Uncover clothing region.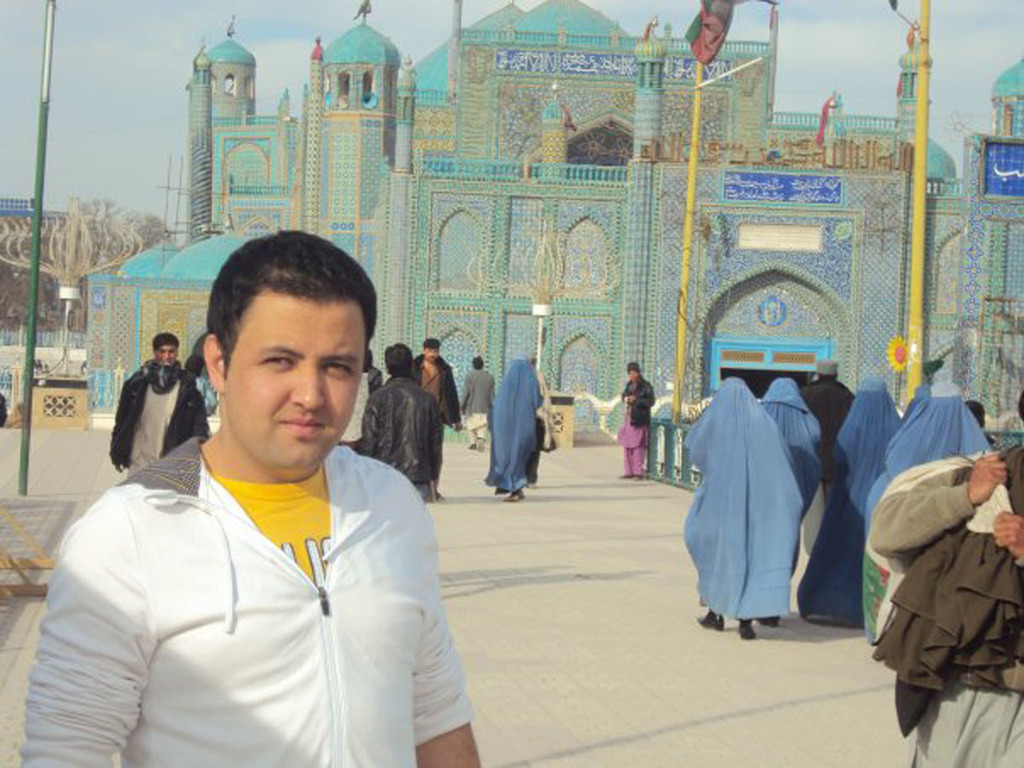
Uncovered: box(866, 439, 1023, 766).
